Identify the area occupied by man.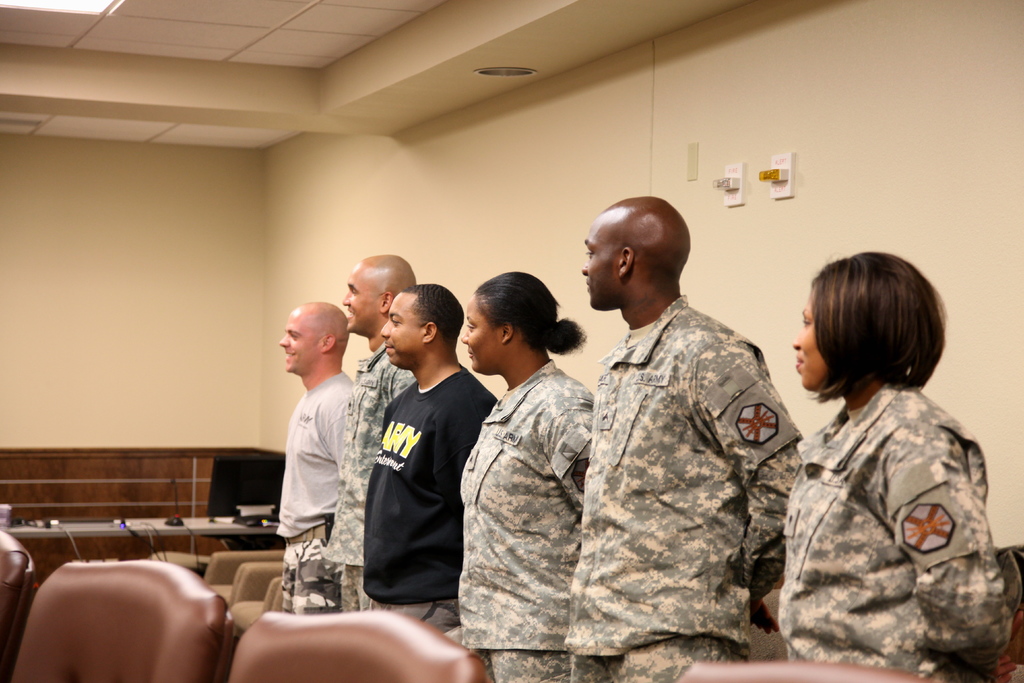
Area: bbox(561, 194, 800, 682).
